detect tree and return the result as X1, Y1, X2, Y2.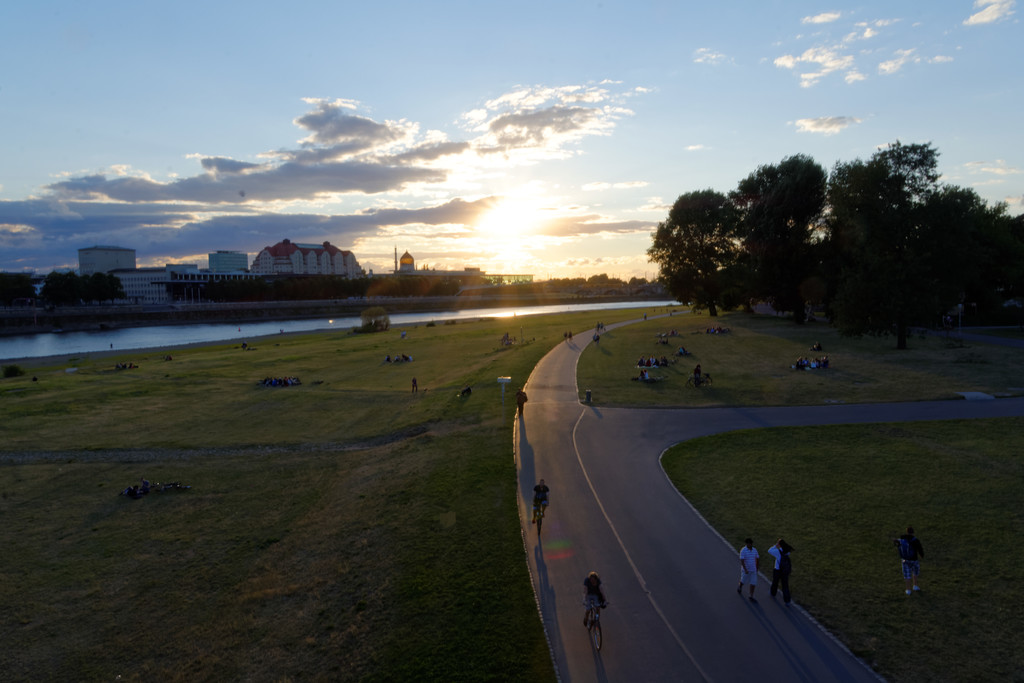
641, 185, 758, 317.
